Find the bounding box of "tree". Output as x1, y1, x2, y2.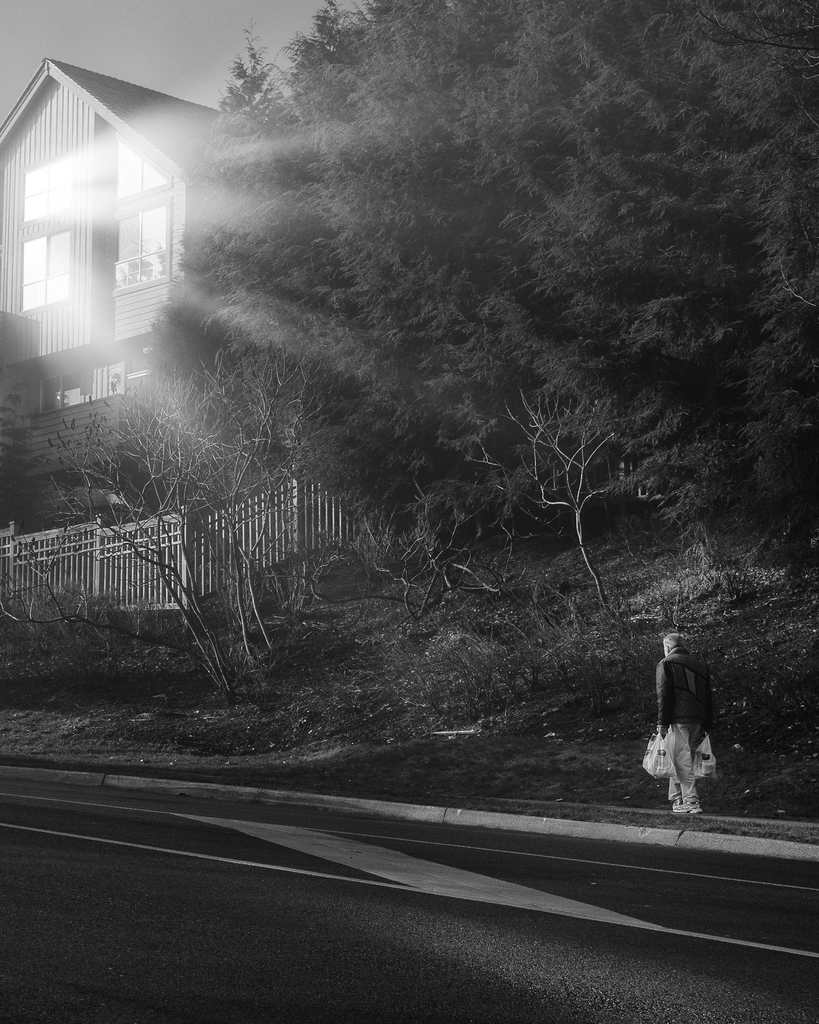
275, 0, 532, 537.
